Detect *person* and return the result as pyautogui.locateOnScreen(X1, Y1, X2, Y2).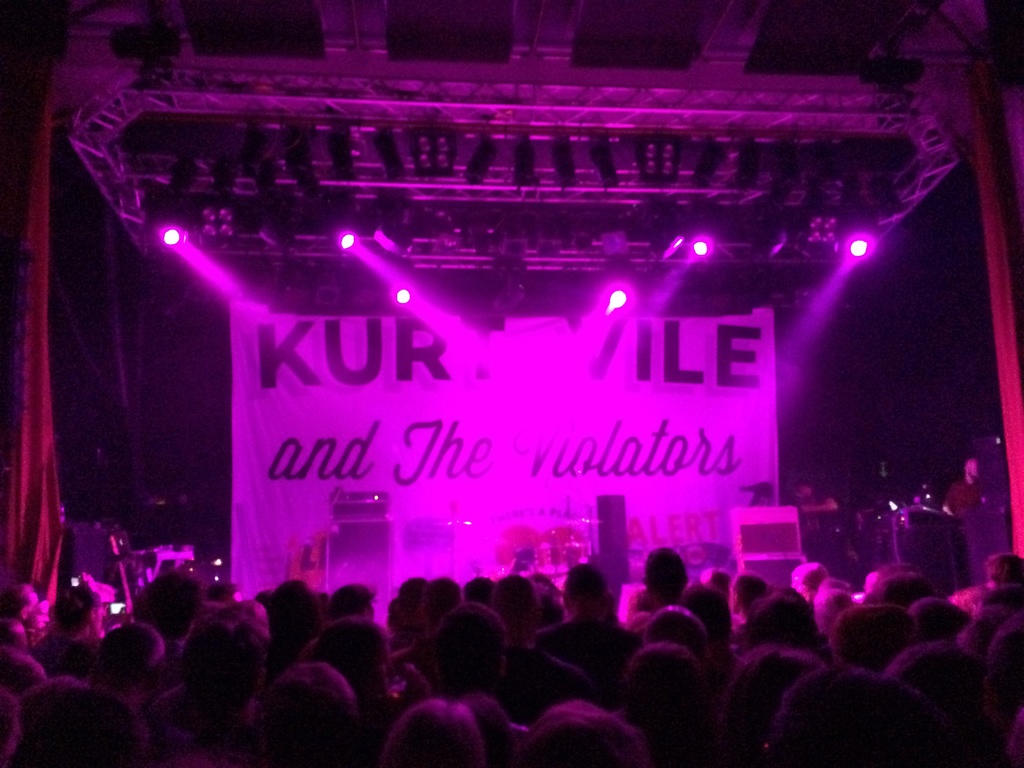
pyautogui.locateOnScreen(941, 454, 993, 550).
